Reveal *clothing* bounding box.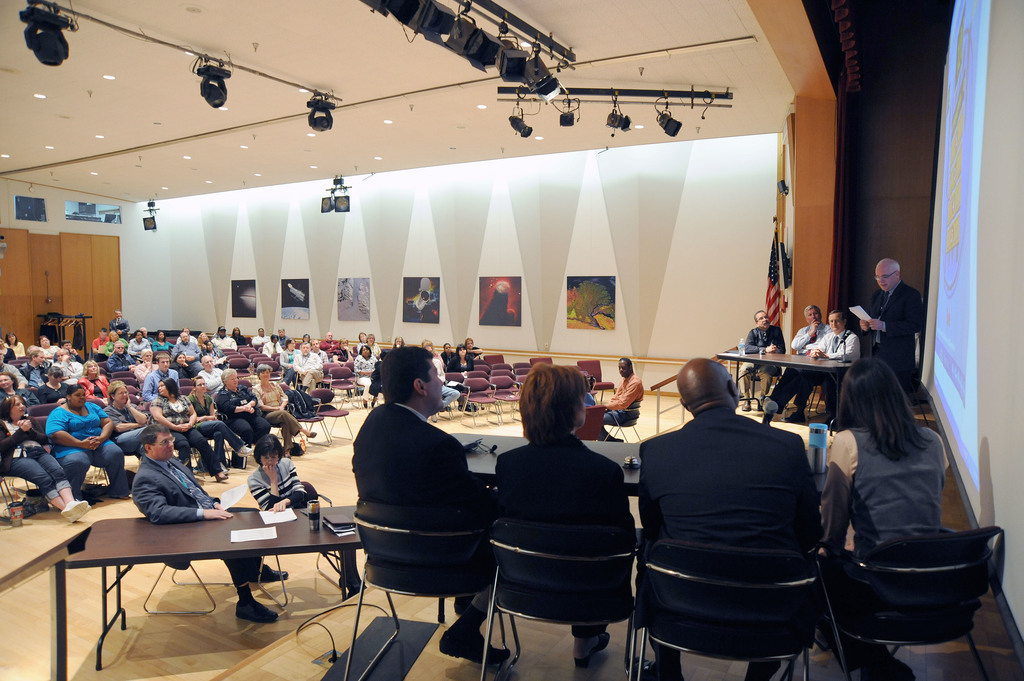
Revealed: select_region(7, 341, 24, 359).
